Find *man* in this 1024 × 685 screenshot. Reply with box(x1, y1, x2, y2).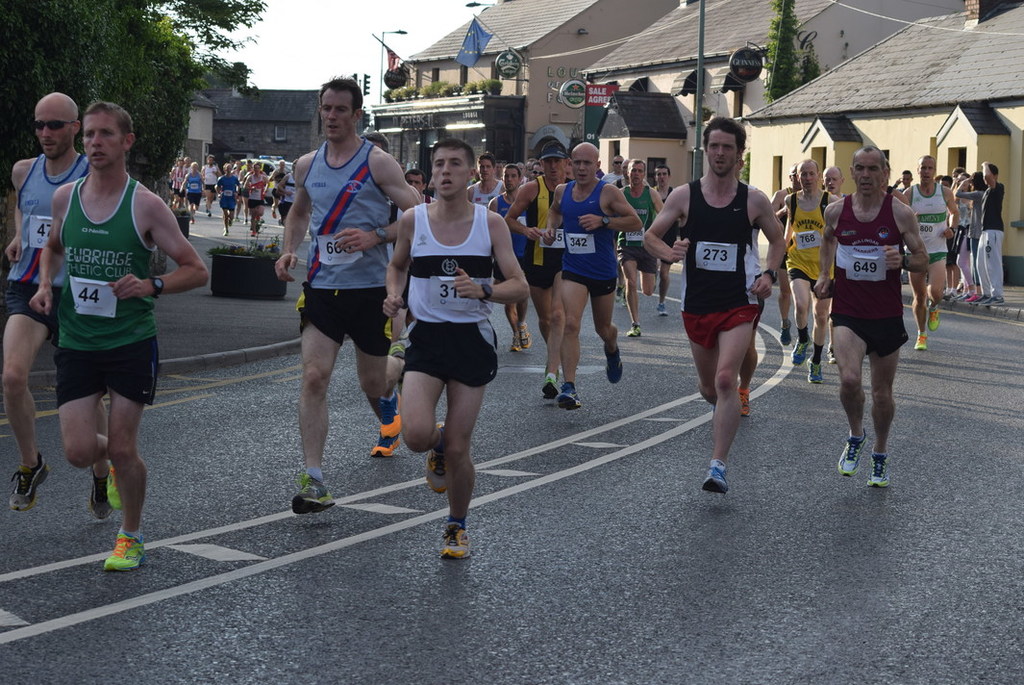
box(768, 167, 803, 343).
